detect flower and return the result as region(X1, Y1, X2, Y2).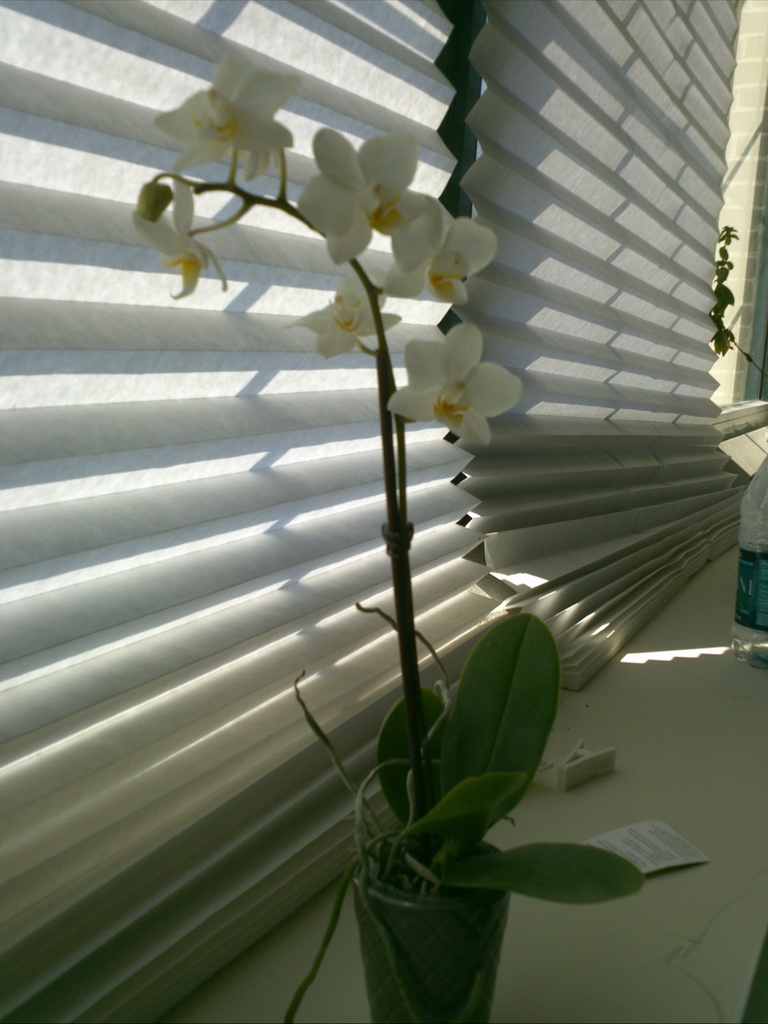
region(132, 176, 256, 303).
